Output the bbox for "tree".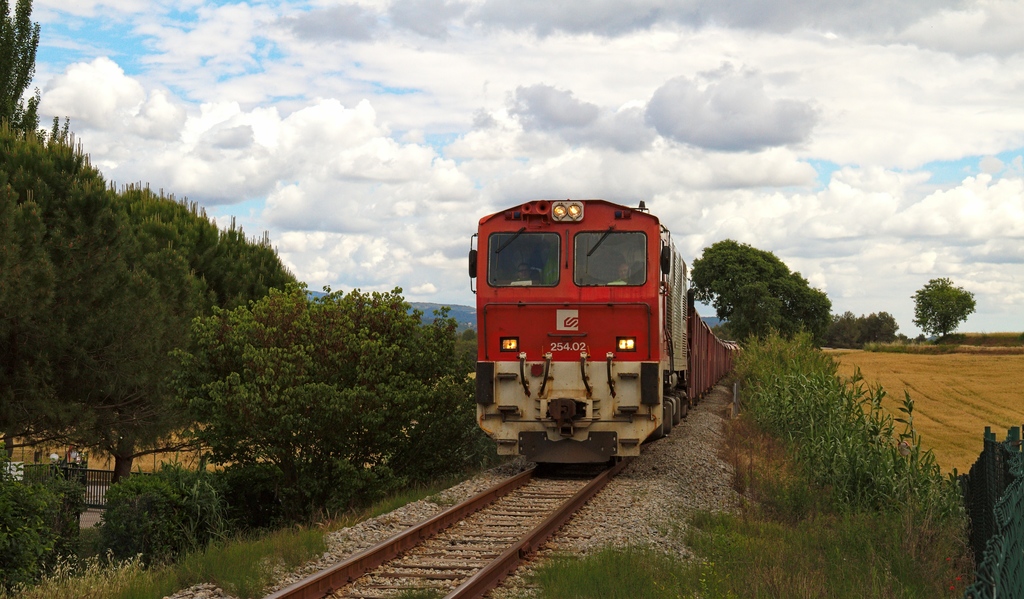
l=916, t=265, r=980, b=346.
